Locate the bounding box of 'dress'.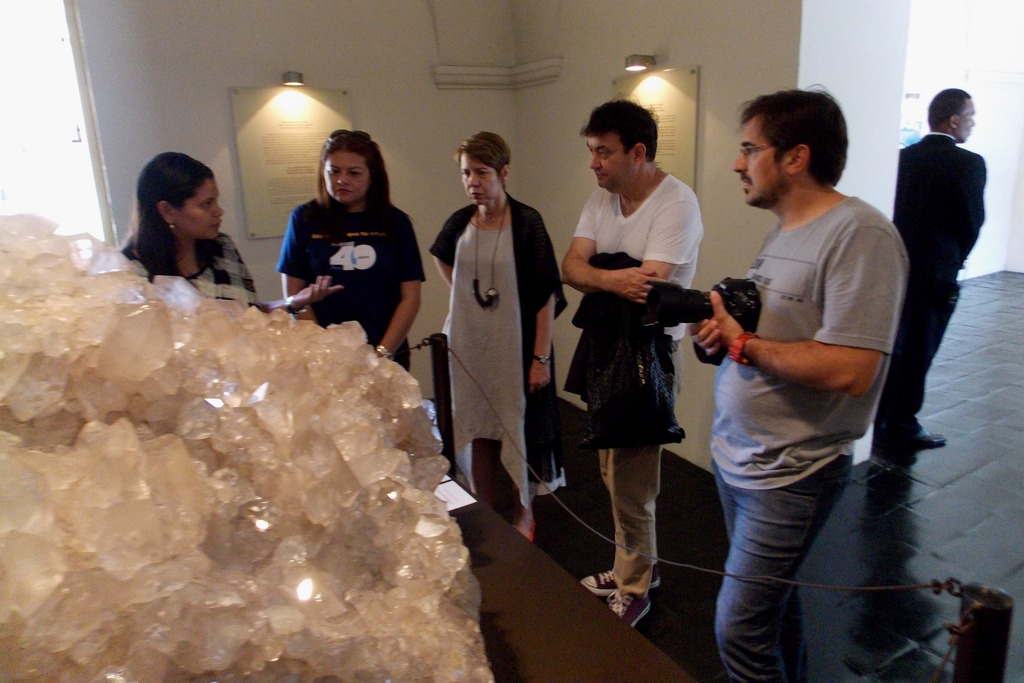
Bounding box: BBox(424, 197, 568, 508).
